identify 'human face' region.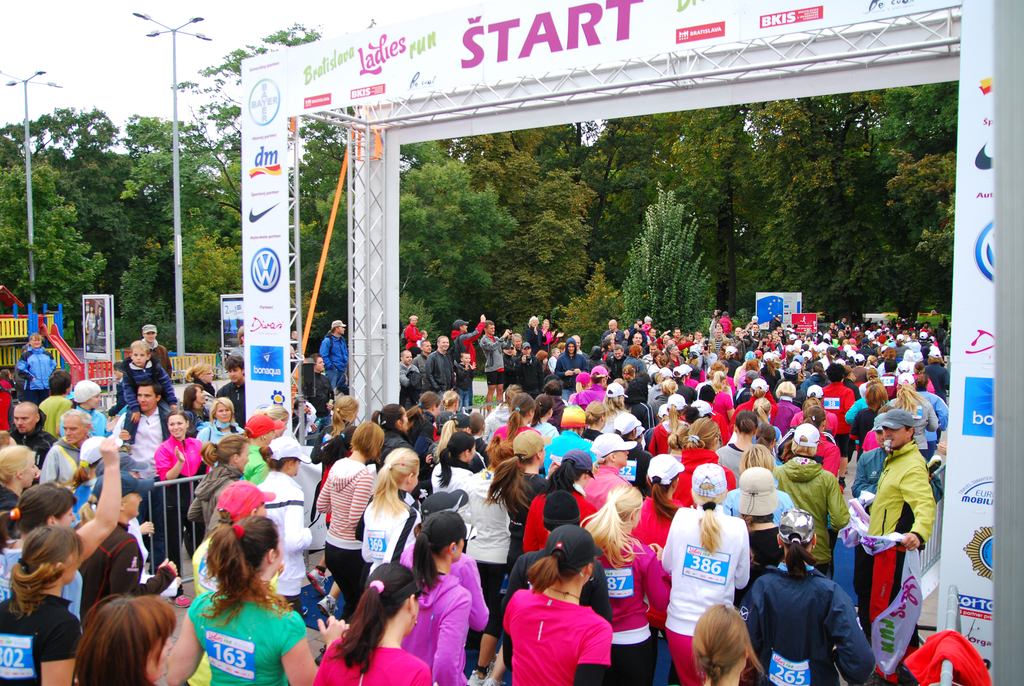
Region: <box>134,387,159,416</box>.
